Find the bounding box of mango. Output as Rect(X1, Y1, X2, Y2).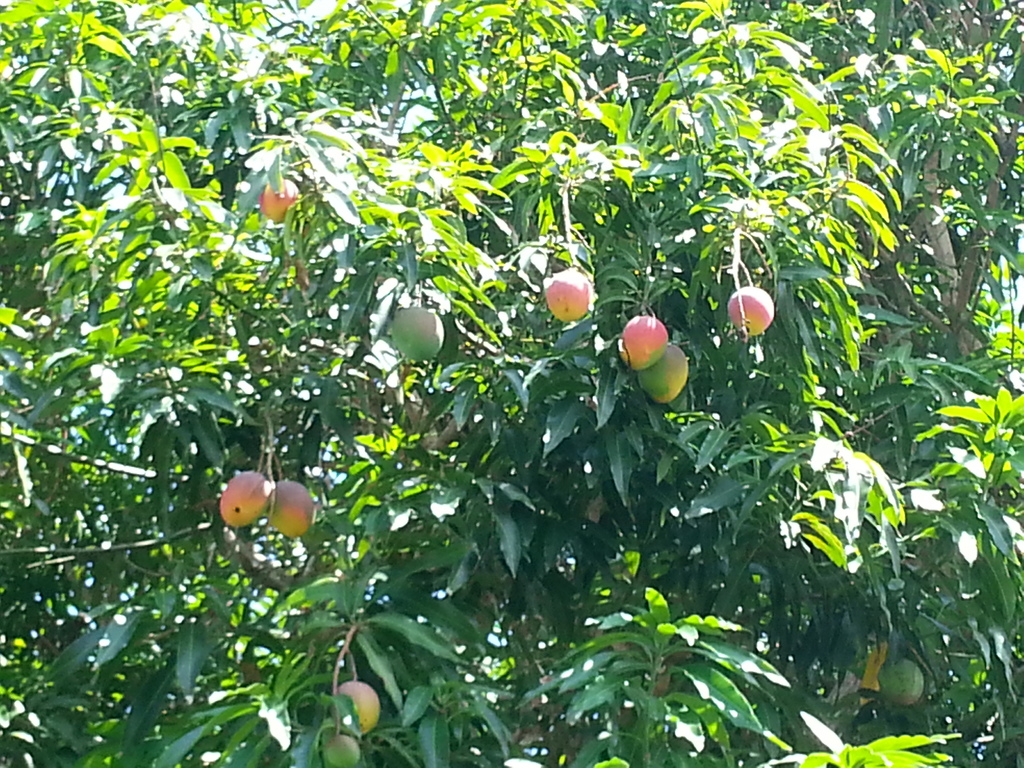
Rect(223, 470, 265, 527).
